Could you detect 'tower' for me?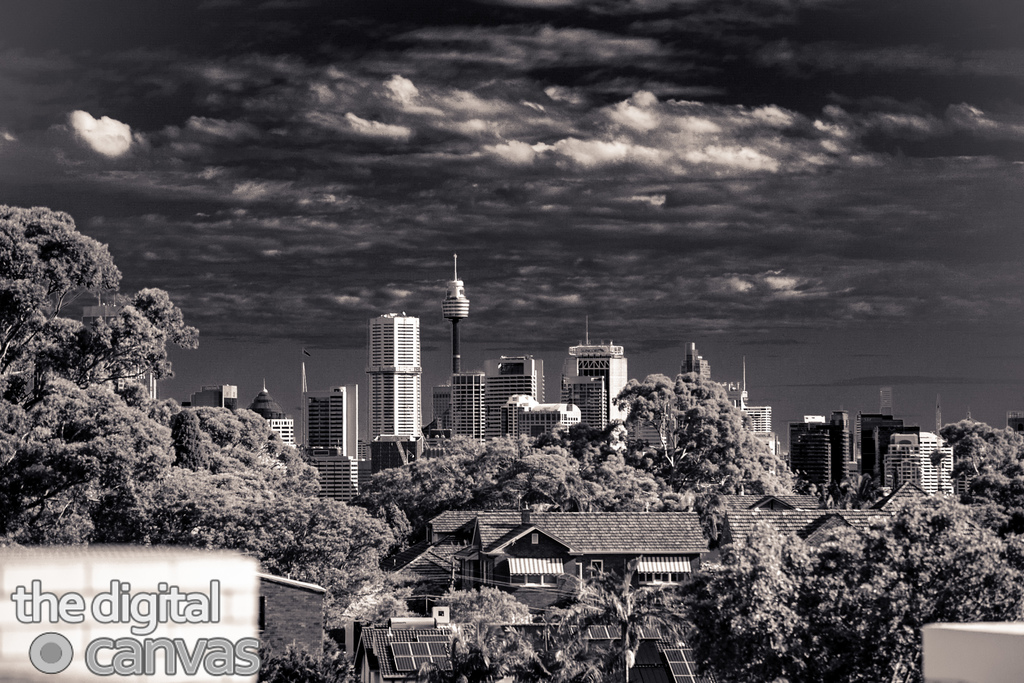
Detection result: 568,318,626,420.
